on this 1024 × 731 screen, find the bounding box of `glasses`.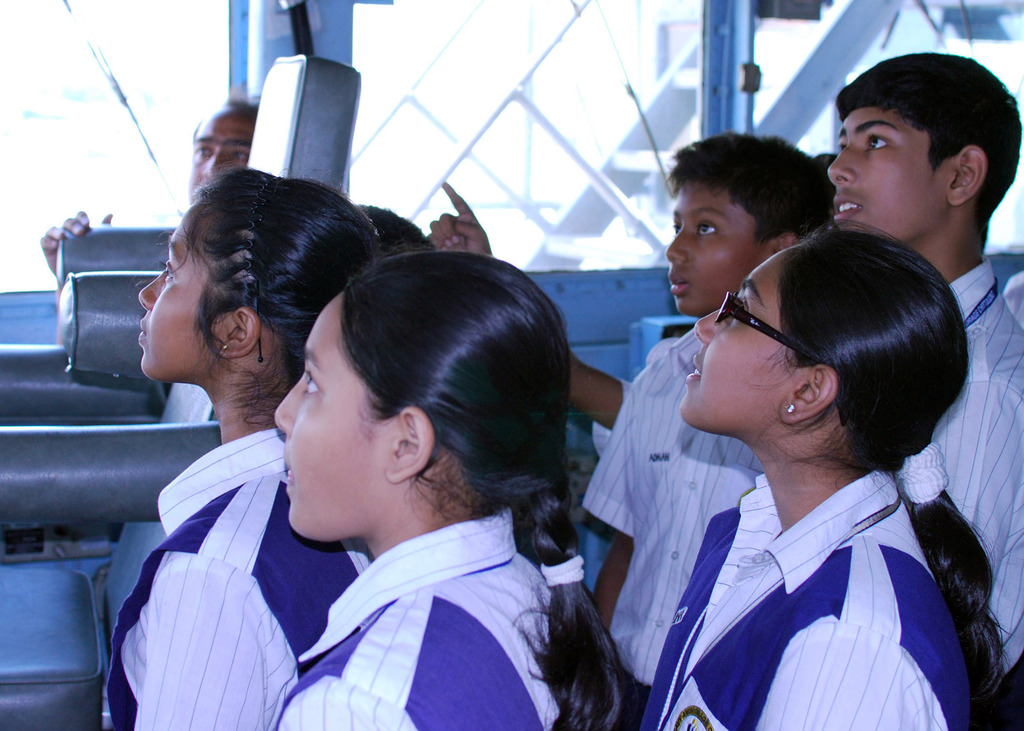
Bounding box: bbox=(711, 287, 847, 435).
